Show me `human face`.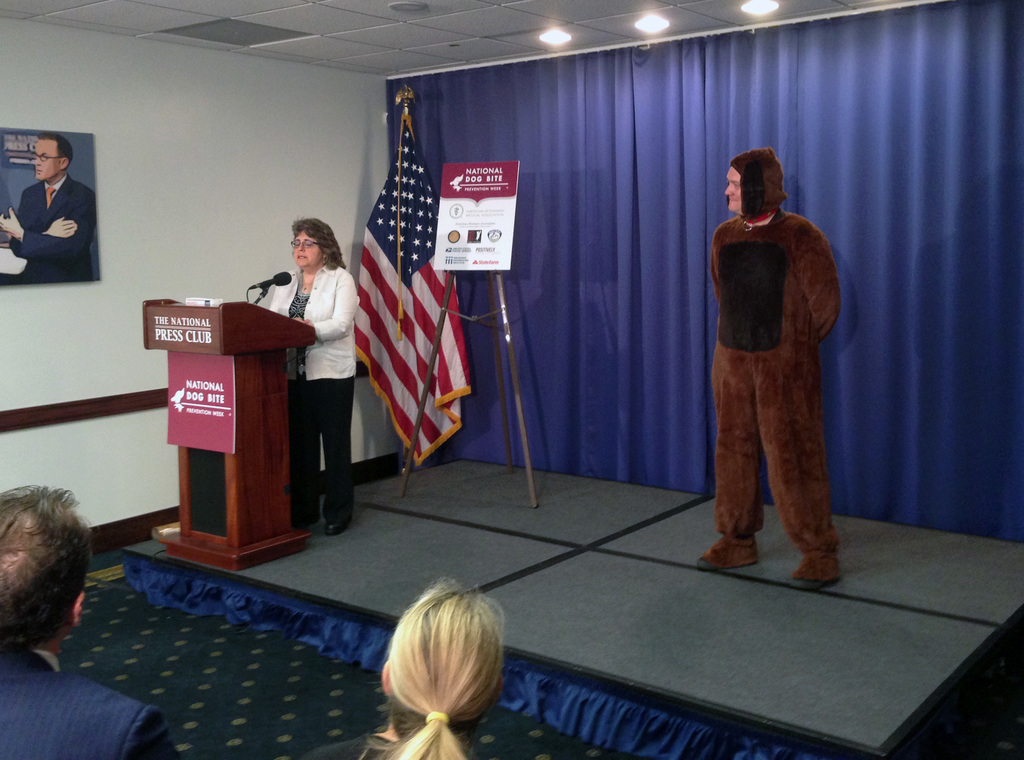
`human face` is here: box=[294, 233, 320, 267].
